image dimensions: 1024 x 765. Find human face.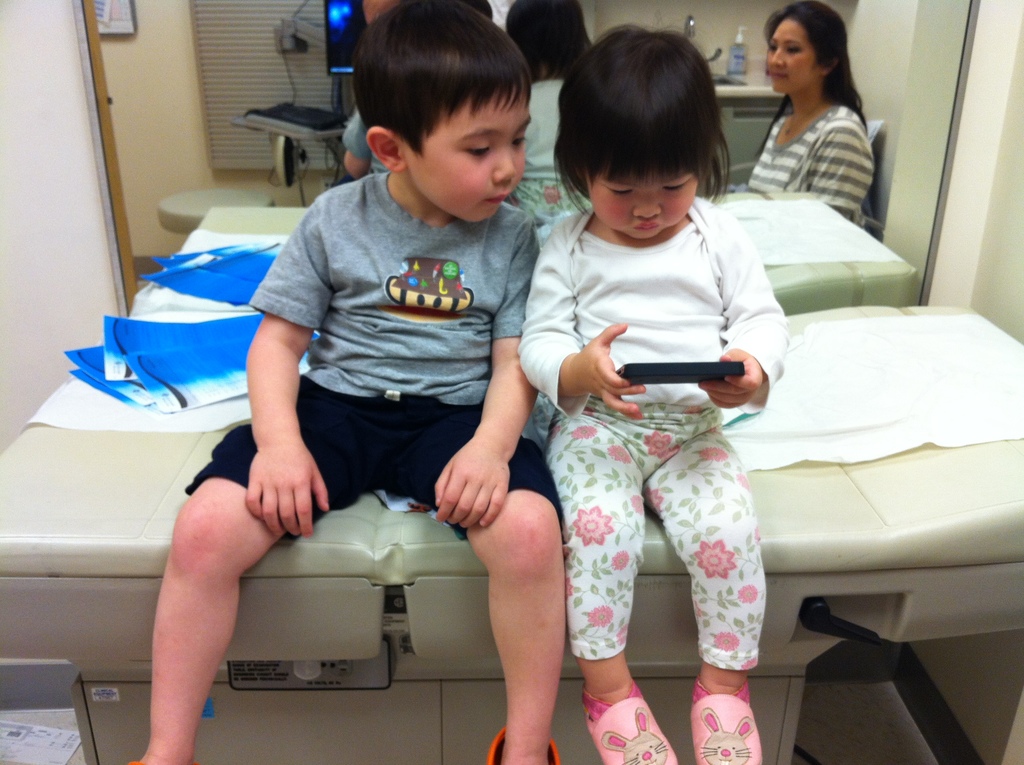
region(585, 179, 696, 239).
